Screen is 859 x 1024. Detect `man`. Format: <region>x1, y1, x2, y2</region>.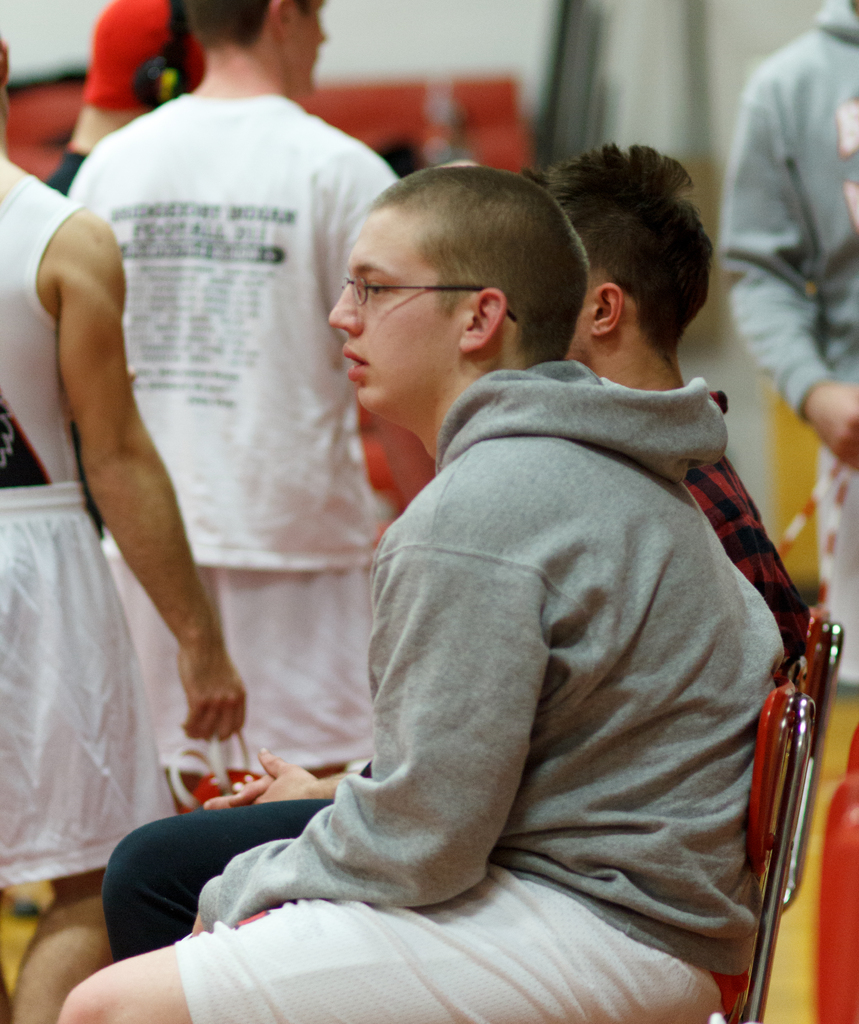
<region>14, 156, 803, 1023</region>.
